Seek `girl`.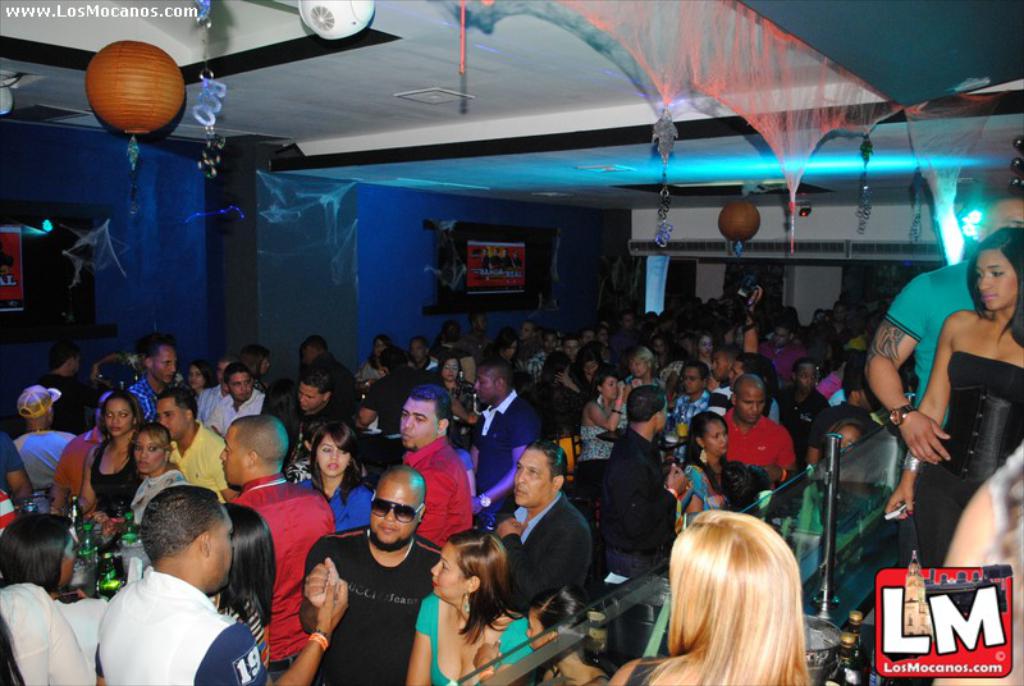
(881,227,1023,568).
